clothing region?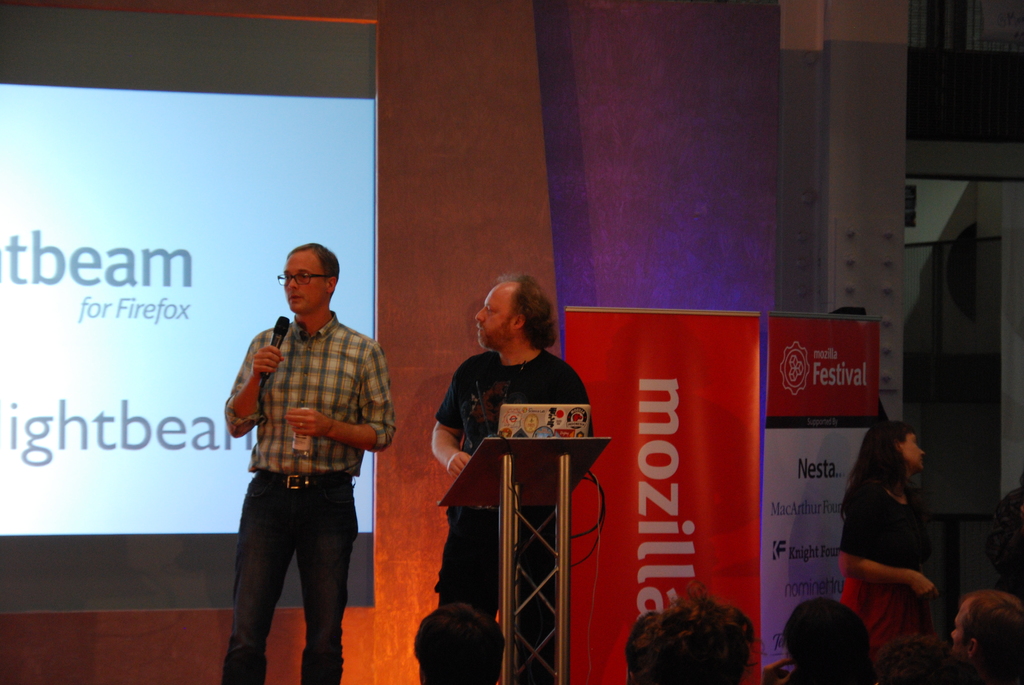
BBox(211, 280, 383, 652)
